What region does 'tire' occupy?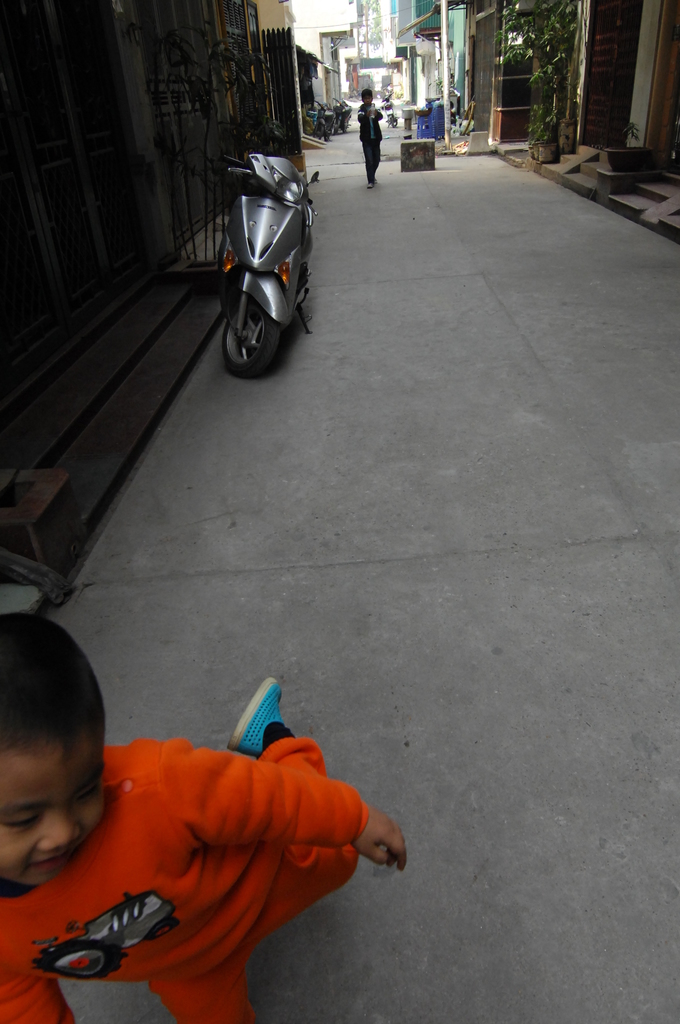
314, 120, 328, 140.
